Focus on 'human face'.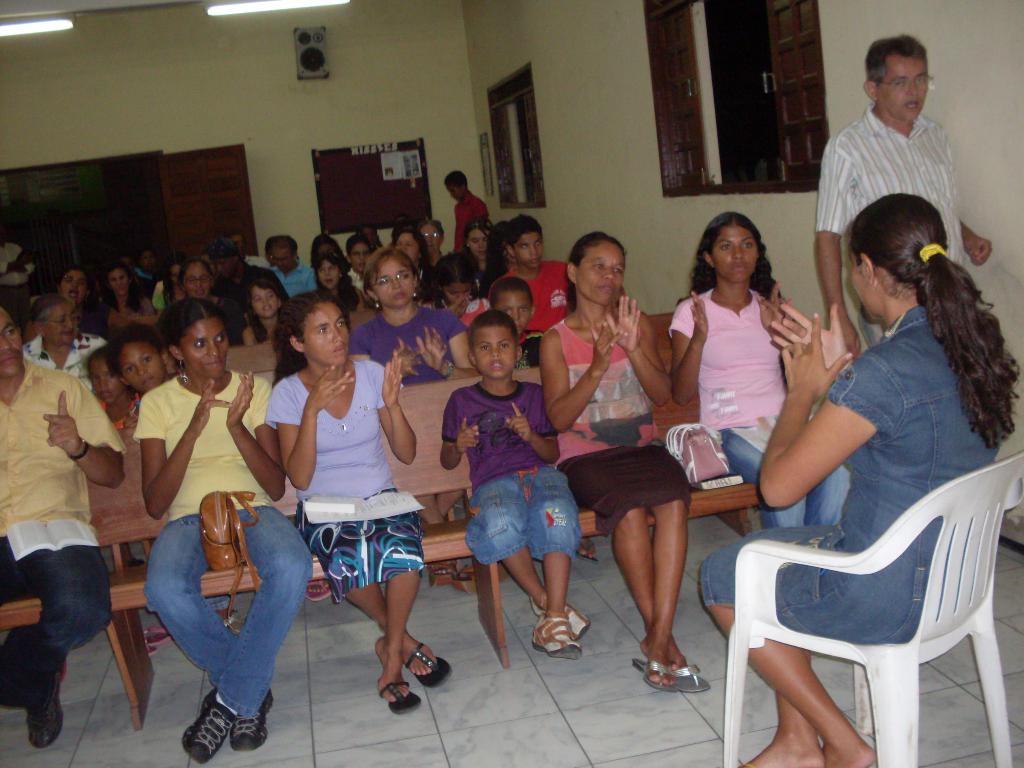
Focused at rect(445, 291, 477, 307).
